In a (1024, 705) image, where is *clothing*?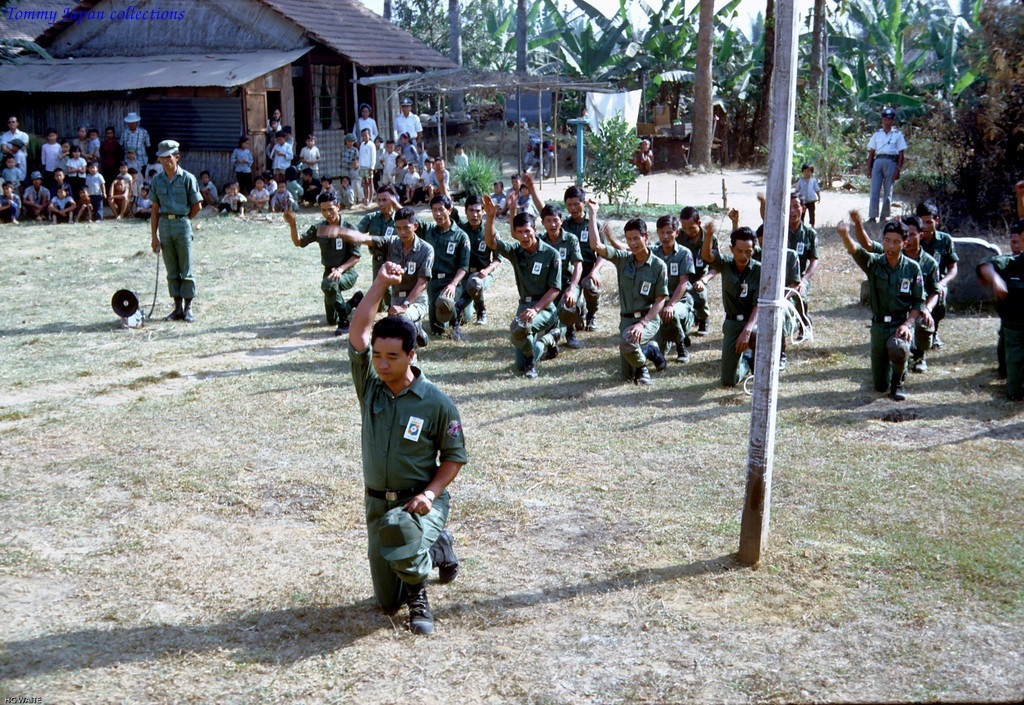
396 169 423 193.
